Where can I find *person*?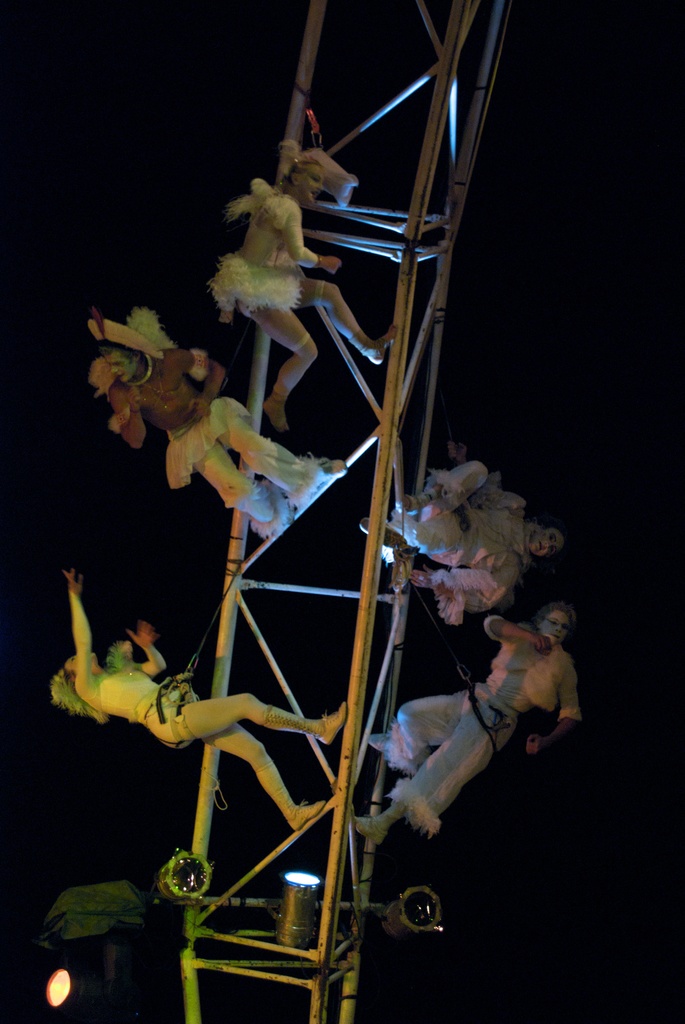
You can find it at <box>213,151,399,431</box>.
